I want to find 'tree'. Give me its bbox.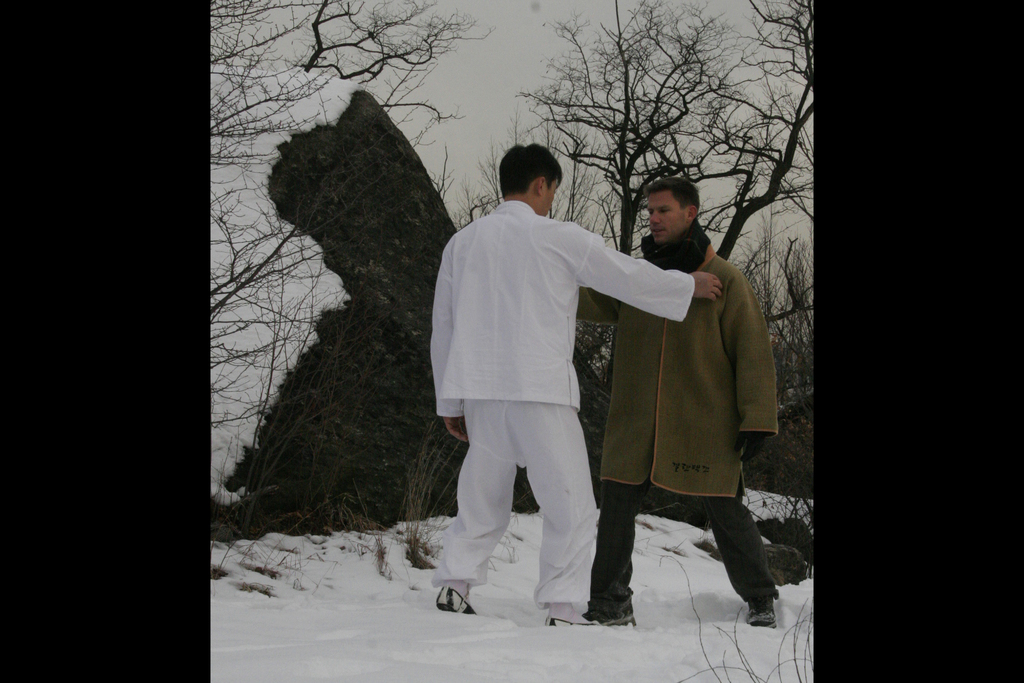
(189, 0, 522, 566).
